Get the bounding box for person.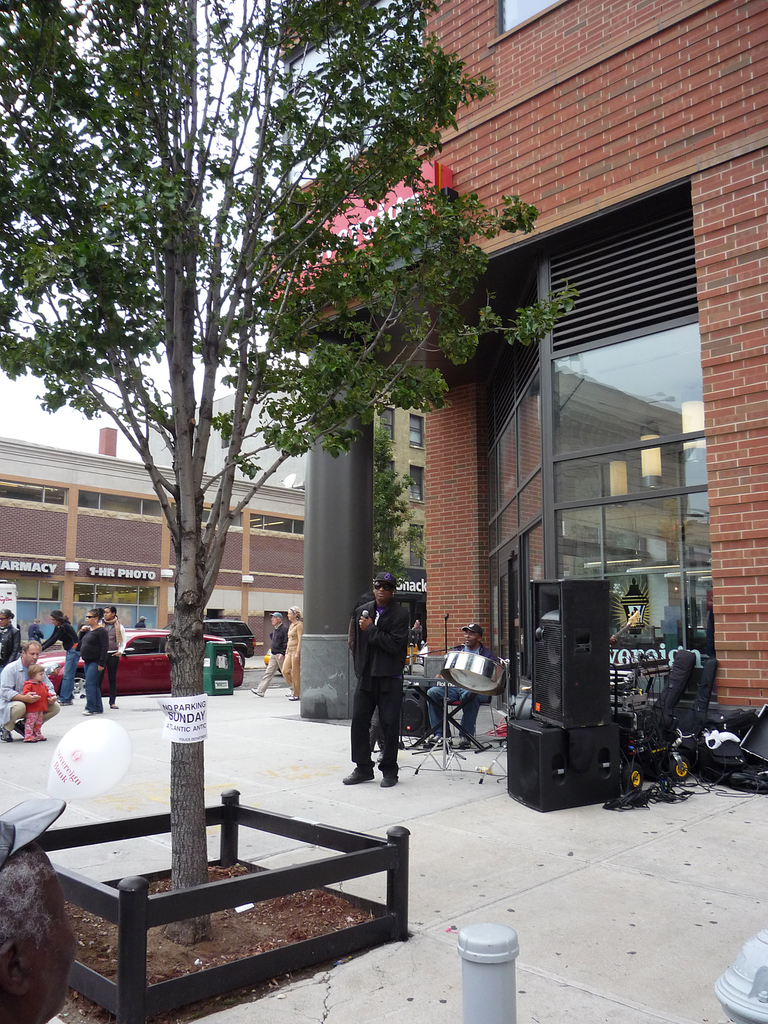
rect(345, 568, 424, 789).
